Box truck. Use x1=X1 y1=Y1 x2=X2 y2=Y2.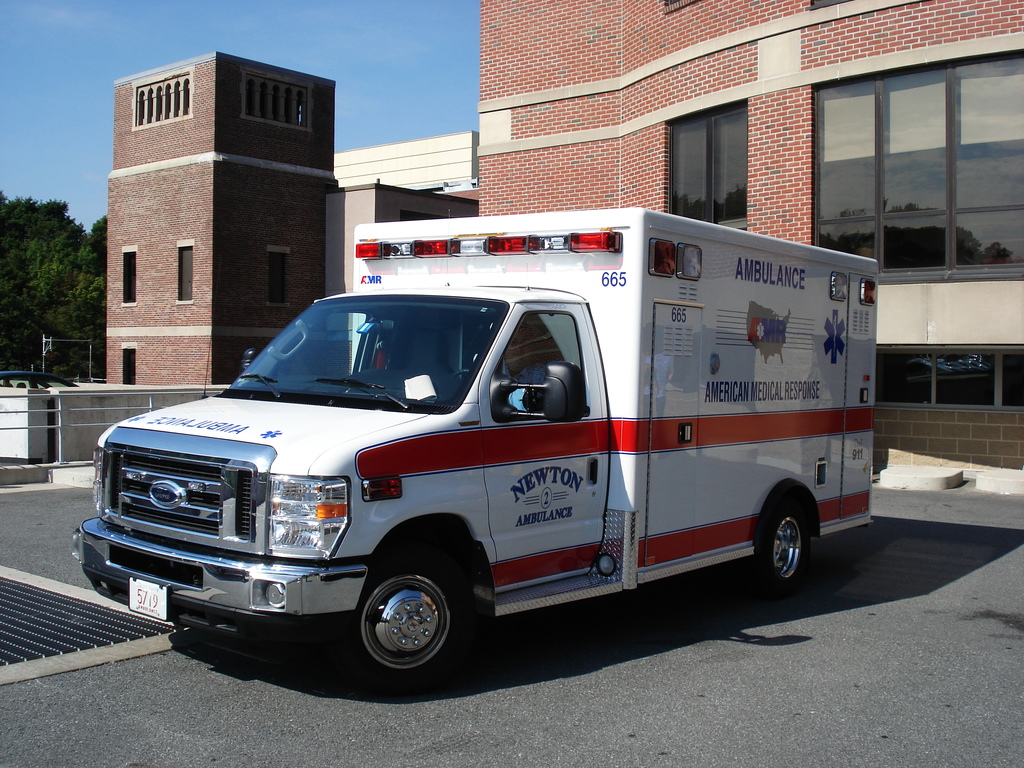
x1=92 y1=220 x2=864 y2=707.
